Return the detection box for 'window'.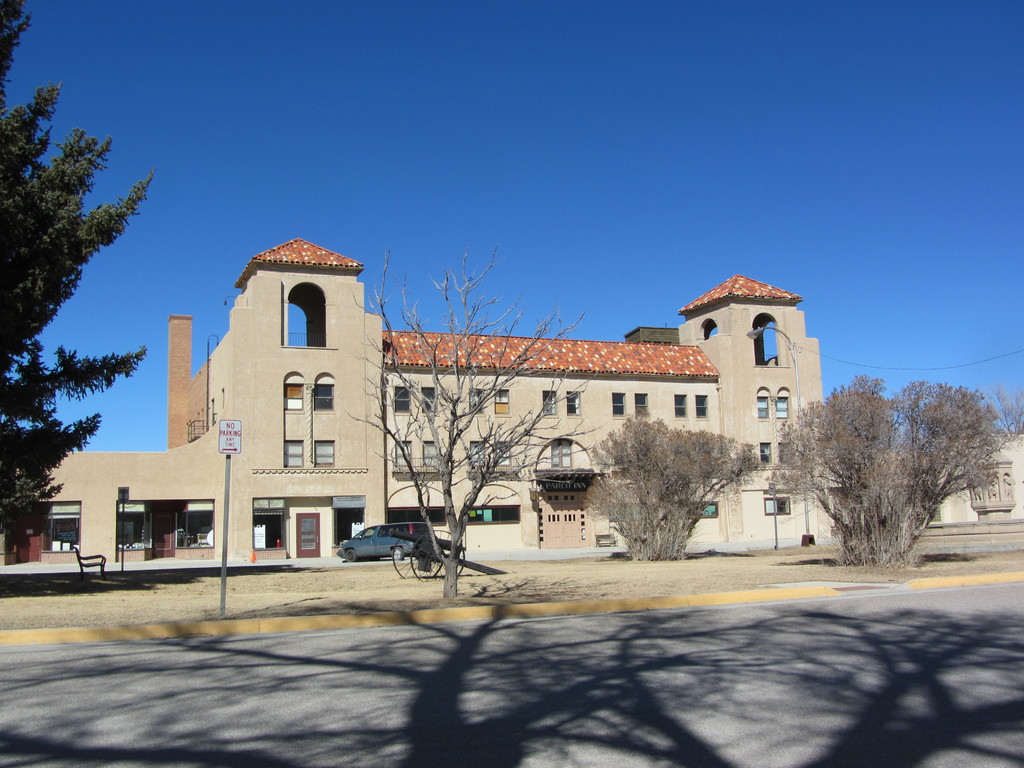
rect(774, 397, 788, 417).
